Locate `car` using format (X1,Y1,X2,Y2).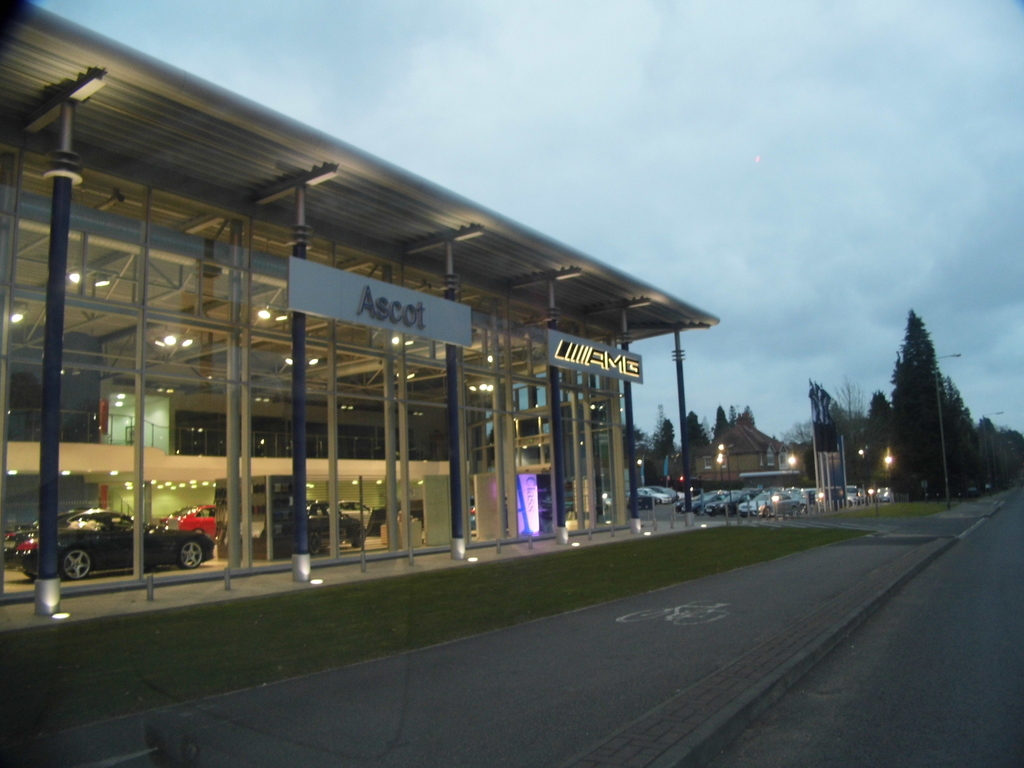
(15,507,218,586).
